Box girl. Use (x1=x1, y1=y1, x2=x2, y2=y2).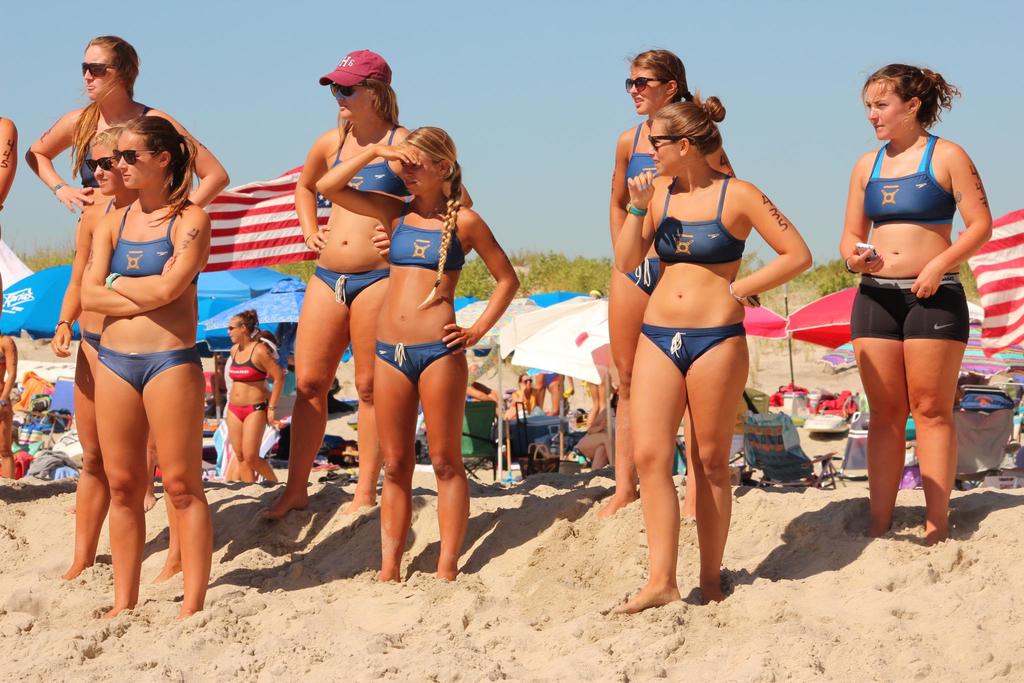
(x1=90, y1=114, x2=207, y2=634).
